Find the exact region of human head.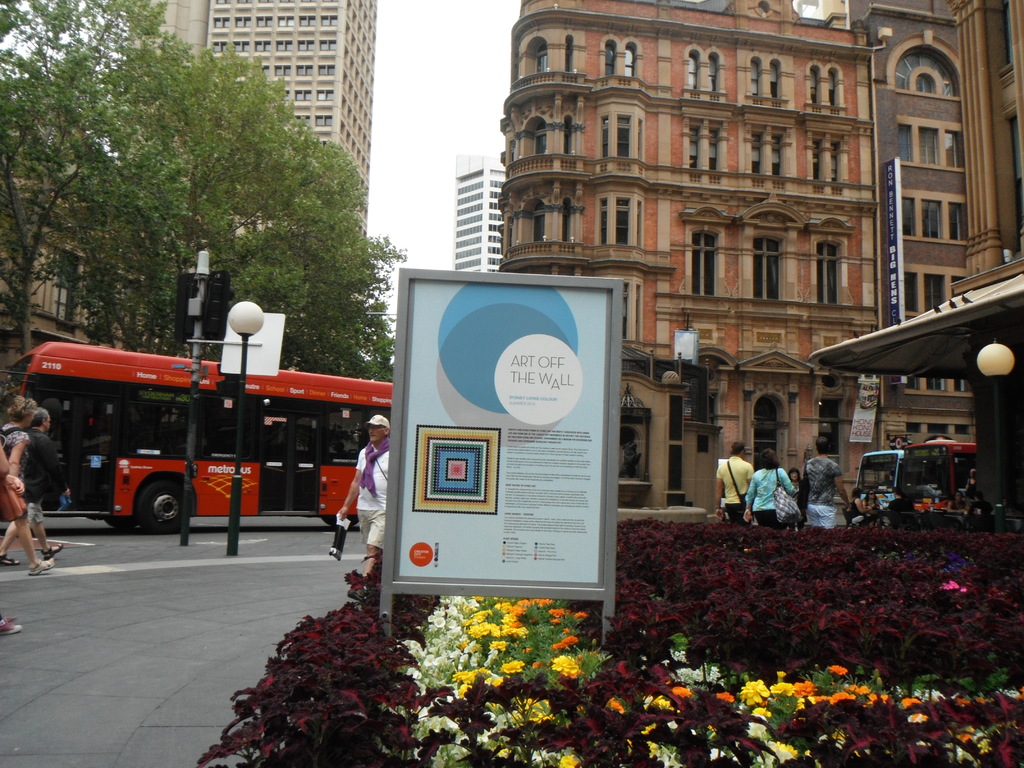
Exact region: <box>365,408,386,447</box>.
